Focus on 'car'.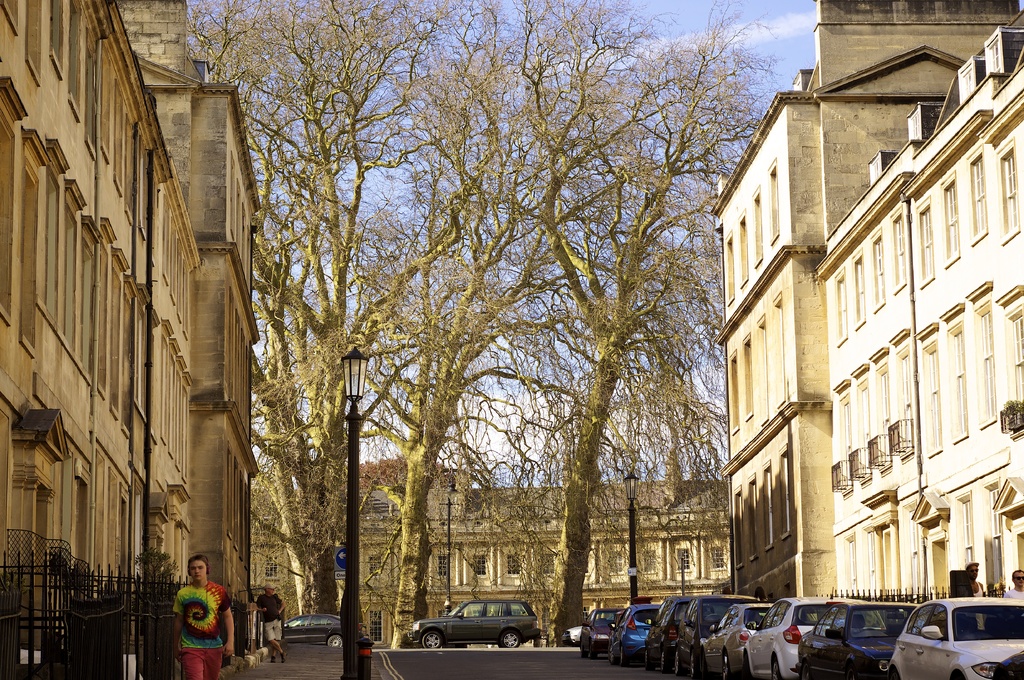
Focused at x1=404 y1=592 x2=544 y2=653.
